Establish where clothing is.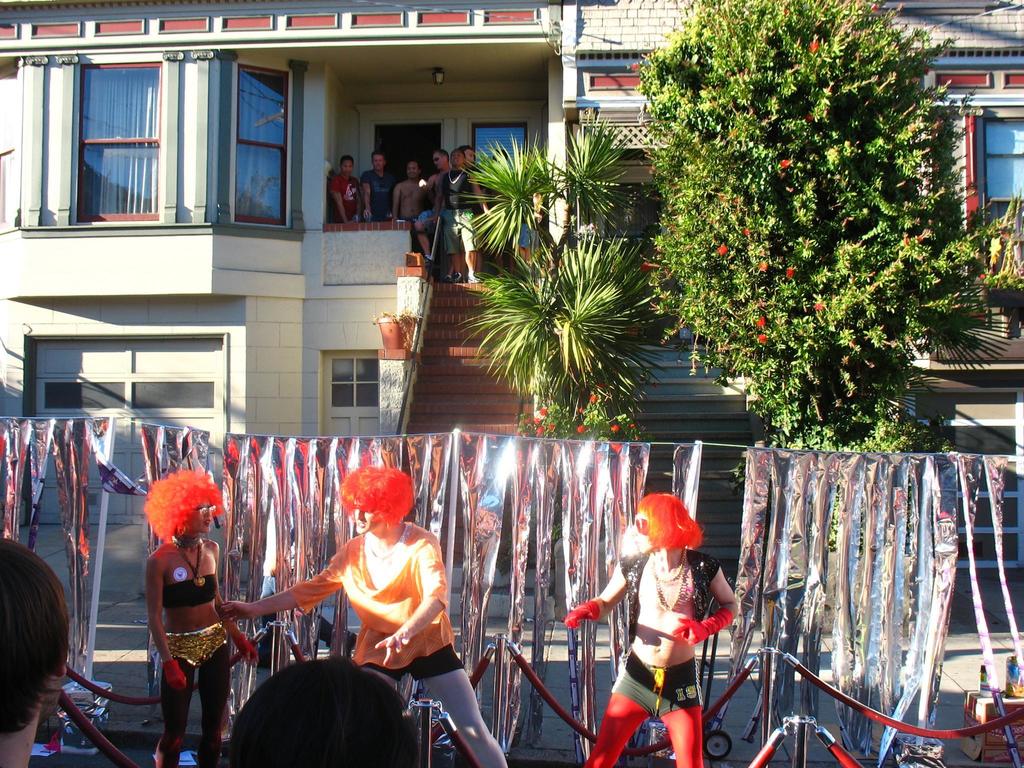
Established at <region>437, 167, 478, 257</region>.
